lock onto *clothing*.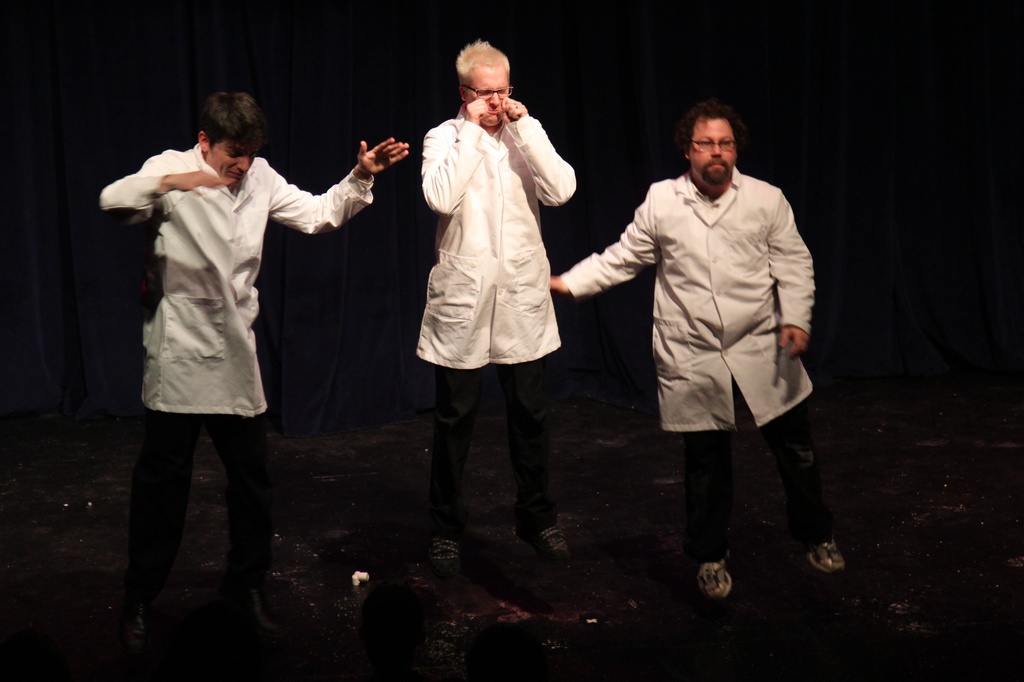
Locked: bbox=[417, 102, 566, 532].
